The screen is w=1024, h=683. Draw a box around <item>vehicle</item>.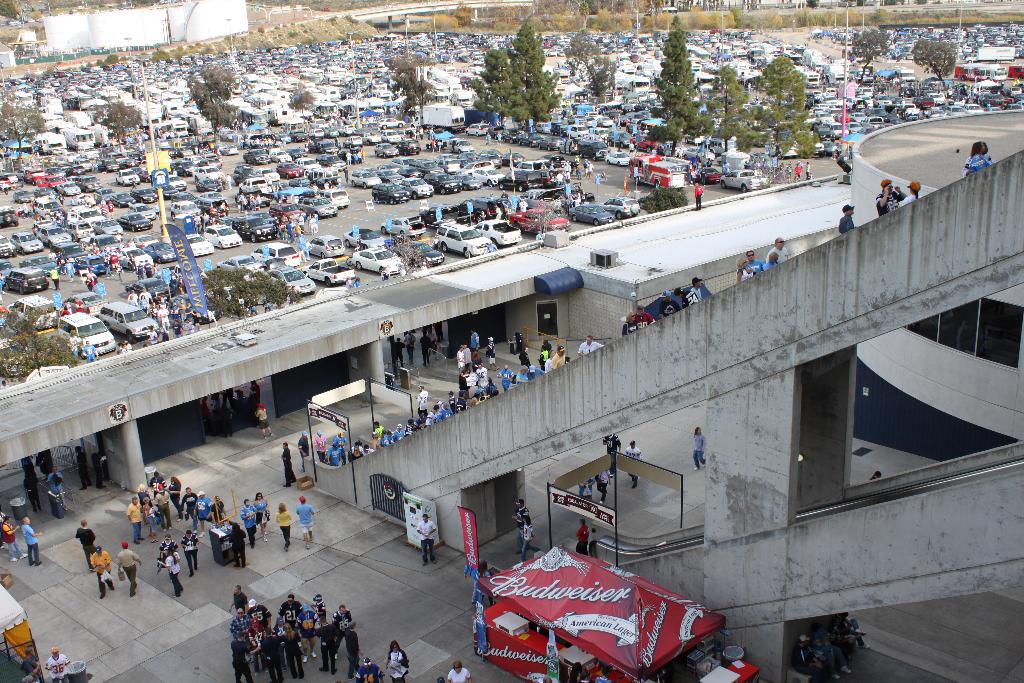
bbox=(607, 195, 641, 219).
